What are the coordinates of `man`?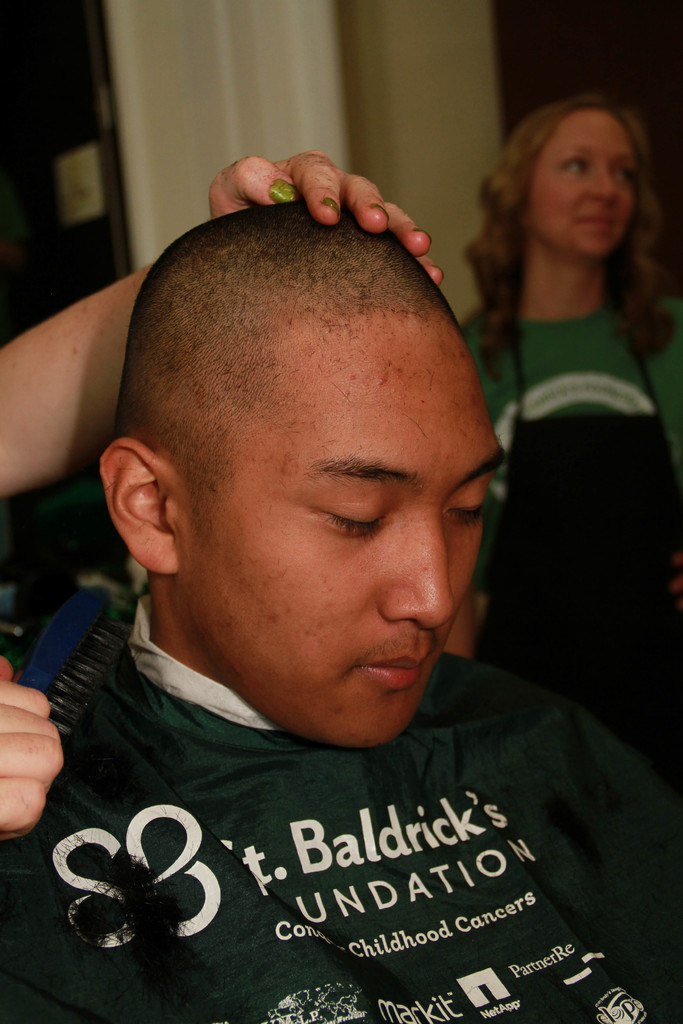
0,204,665,1023.
